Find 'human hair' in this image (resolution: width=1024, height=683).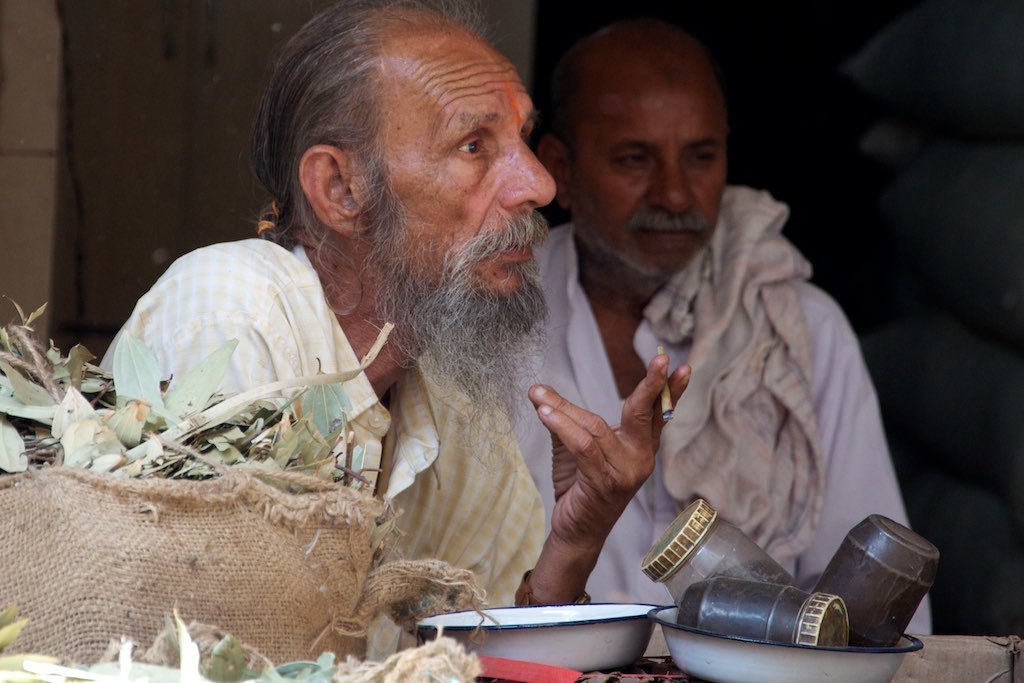
(left=254, top=0, right=495, bottom=232).
